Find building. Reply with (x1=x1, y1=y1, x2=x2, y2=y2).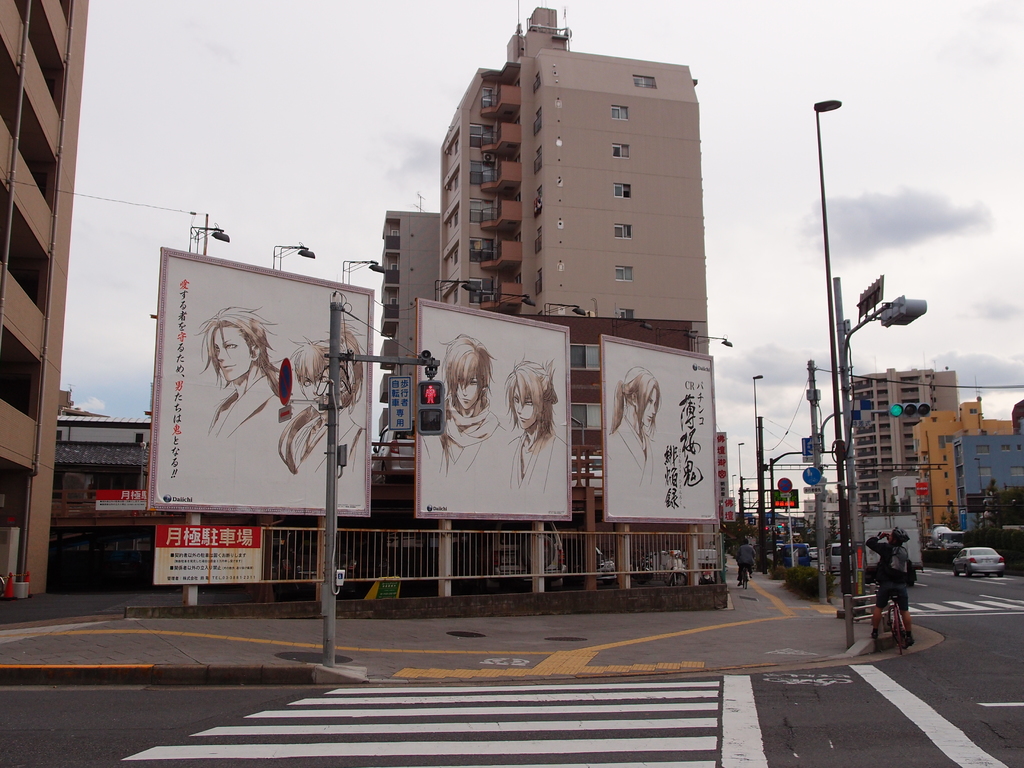
(x1=0, y1=0, x2=90, y2=593).
